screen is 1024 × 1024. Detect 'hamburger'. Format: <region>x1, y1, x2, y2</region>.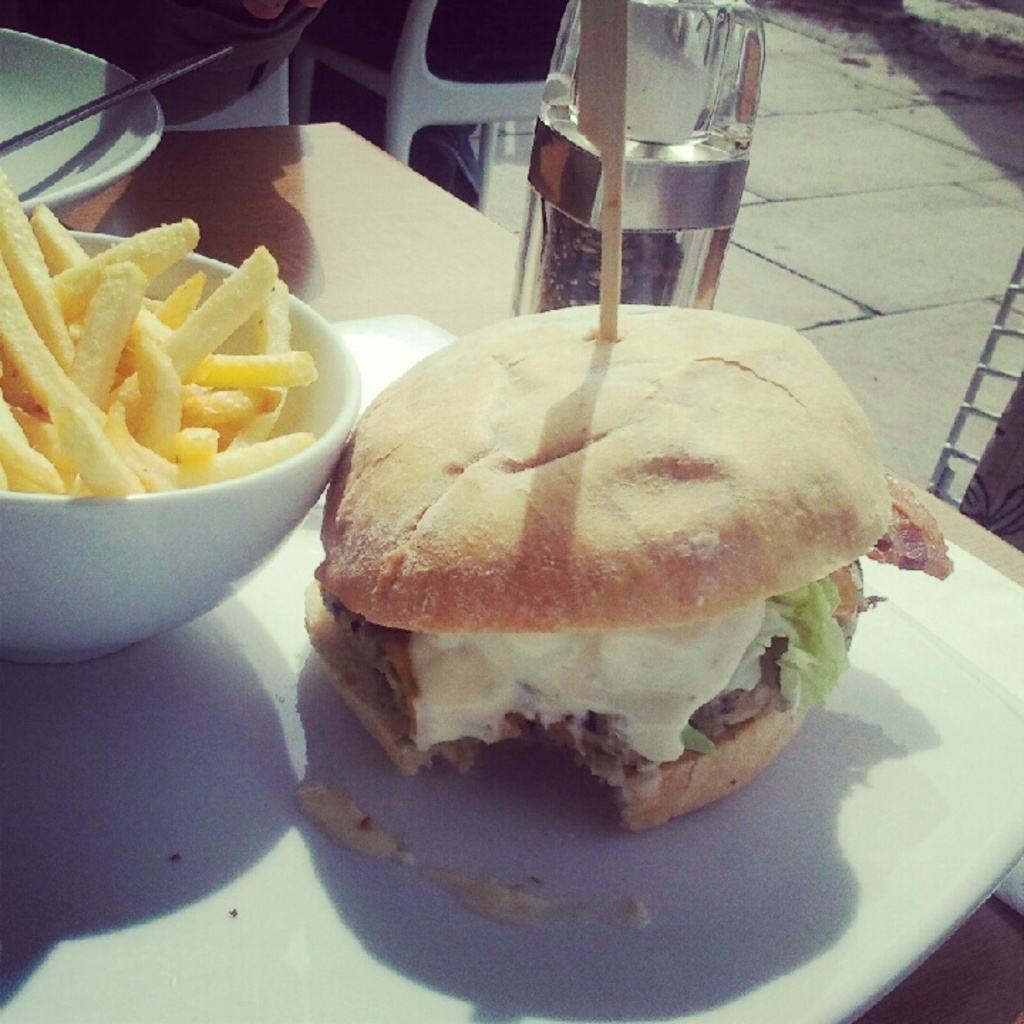
<region>299, 304, 956, 833</region>.
